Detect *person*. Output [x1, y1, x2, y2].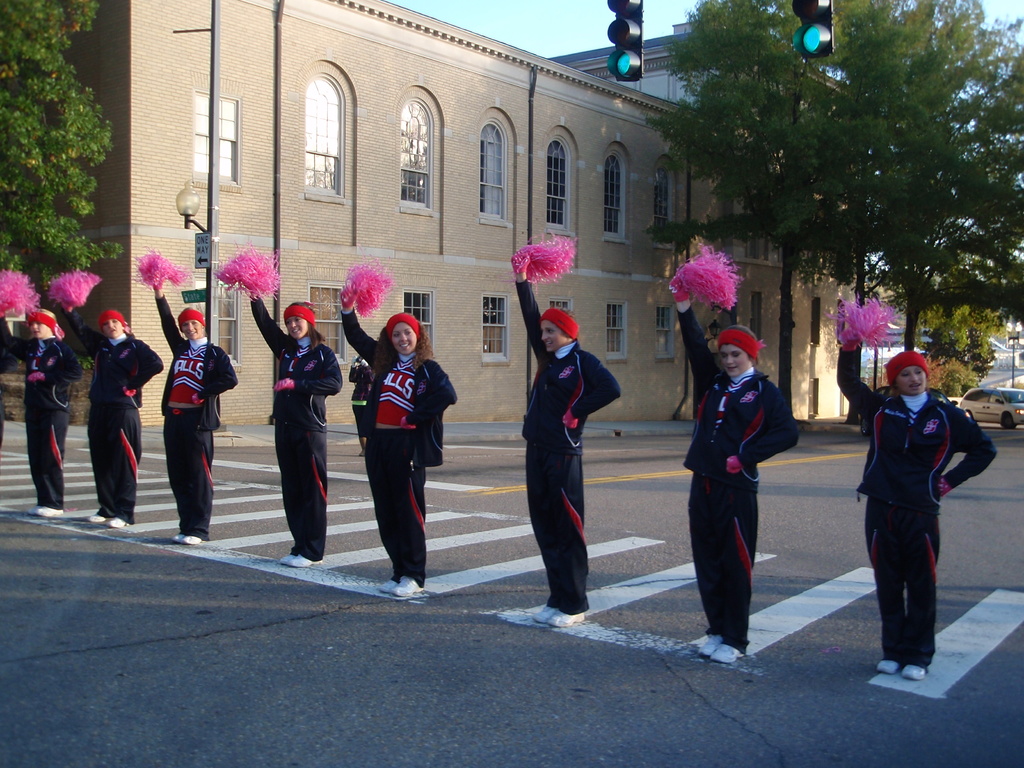
[498, 249, 622, 629].
